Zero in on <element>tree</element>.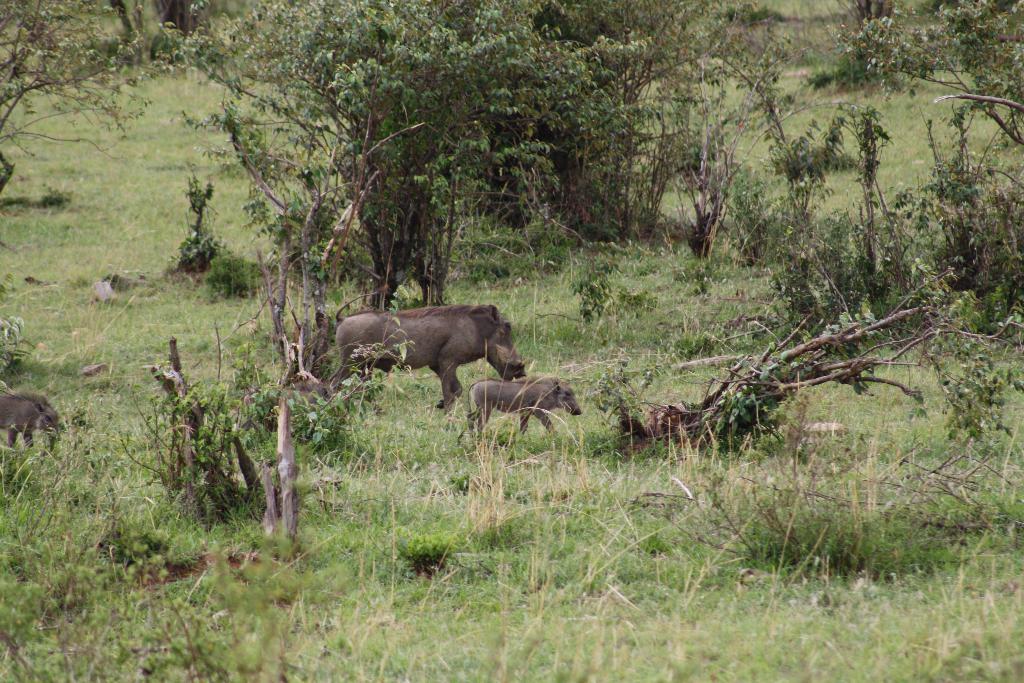
Zeroed in: crop(0, 3, 1023, 671).
